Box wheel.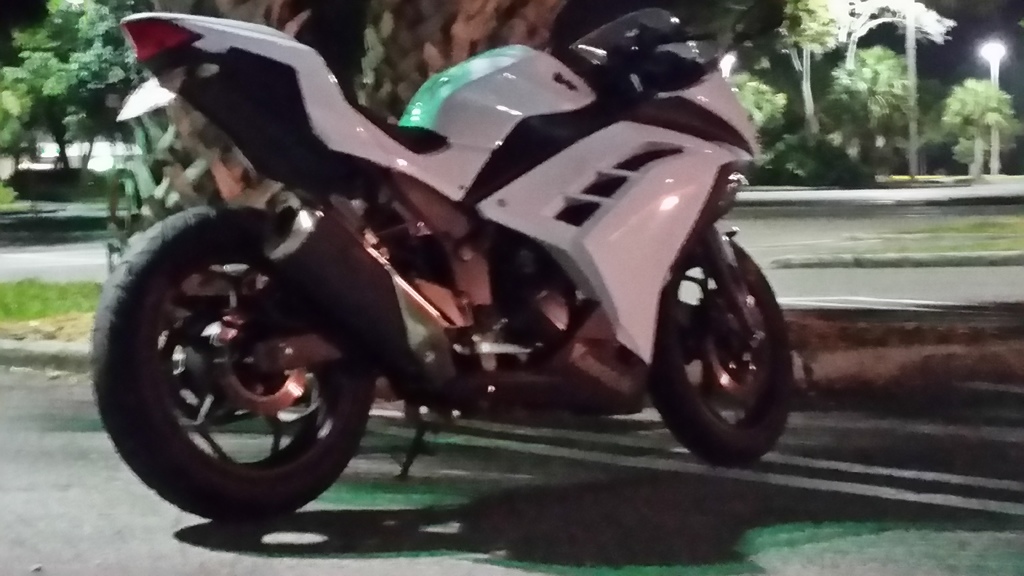
92, 204, 376, 522.
